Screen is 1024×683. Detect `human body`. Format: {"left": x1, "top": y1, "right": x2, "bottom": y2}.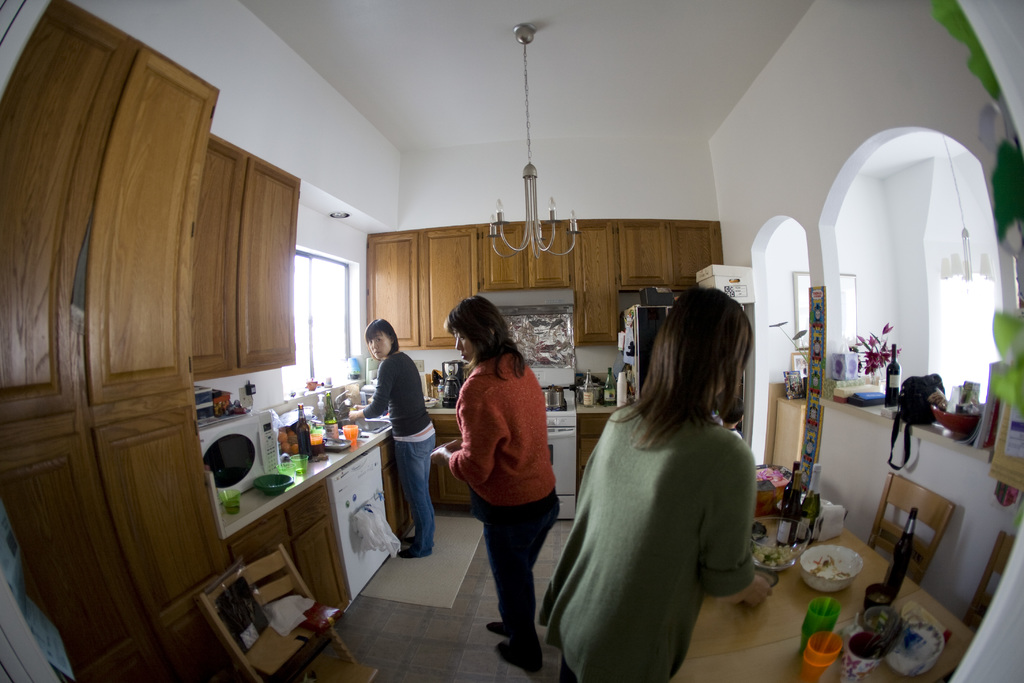
{"left": 353, "top": 355, "right": 431, "bottom": 557}.
